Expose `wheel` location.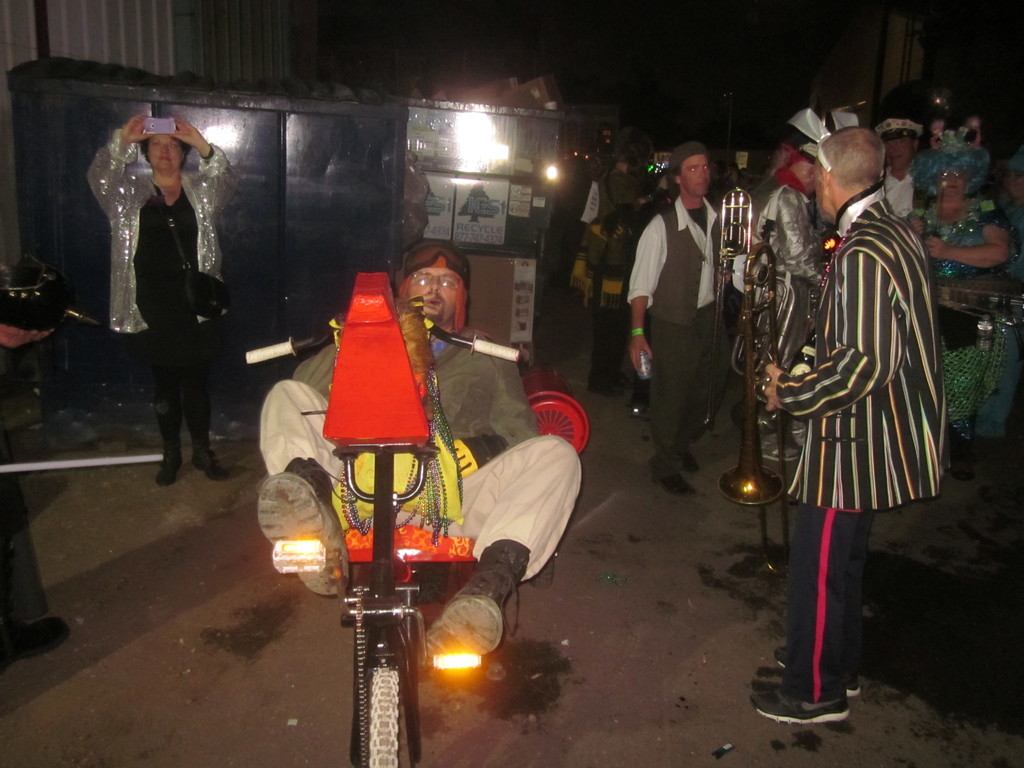
Exposed at (x1=524, y1=369, x2=571, y2=394).
